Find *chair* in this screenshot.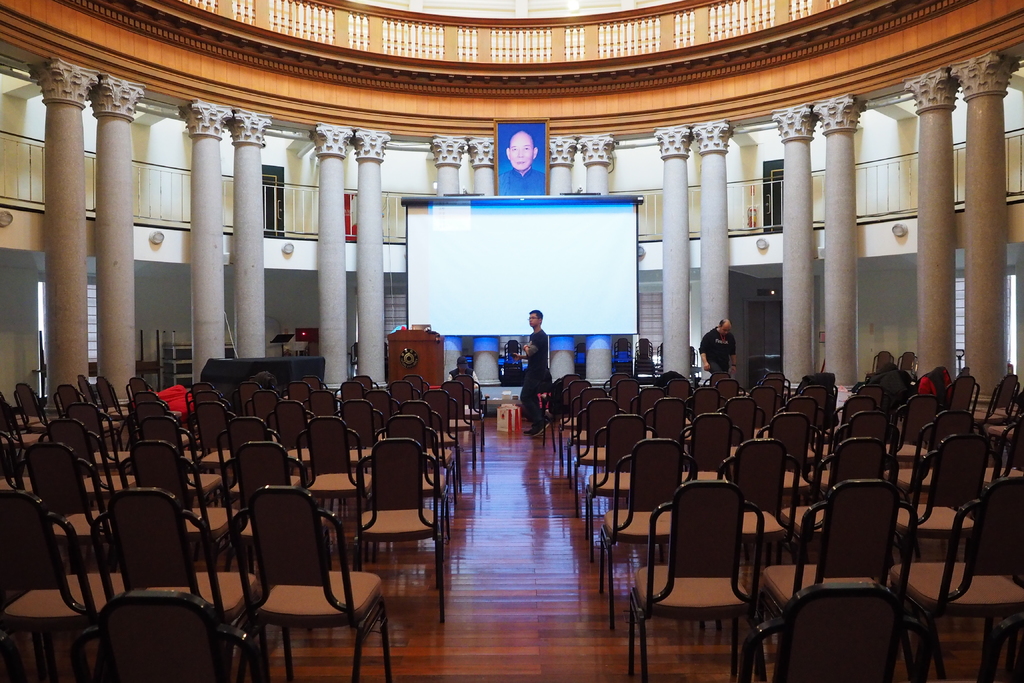
The bounding box for *chair* is crop(574, 344, 588, 366).
